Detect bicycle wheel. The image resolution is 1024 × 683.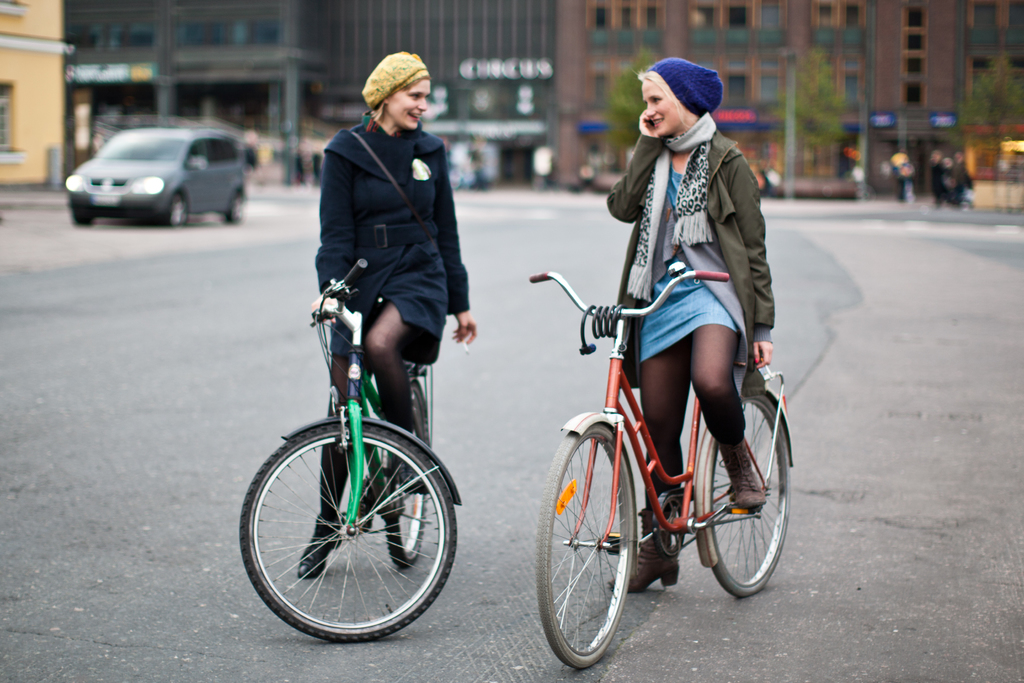
rect(259, 399, 449, 650).
